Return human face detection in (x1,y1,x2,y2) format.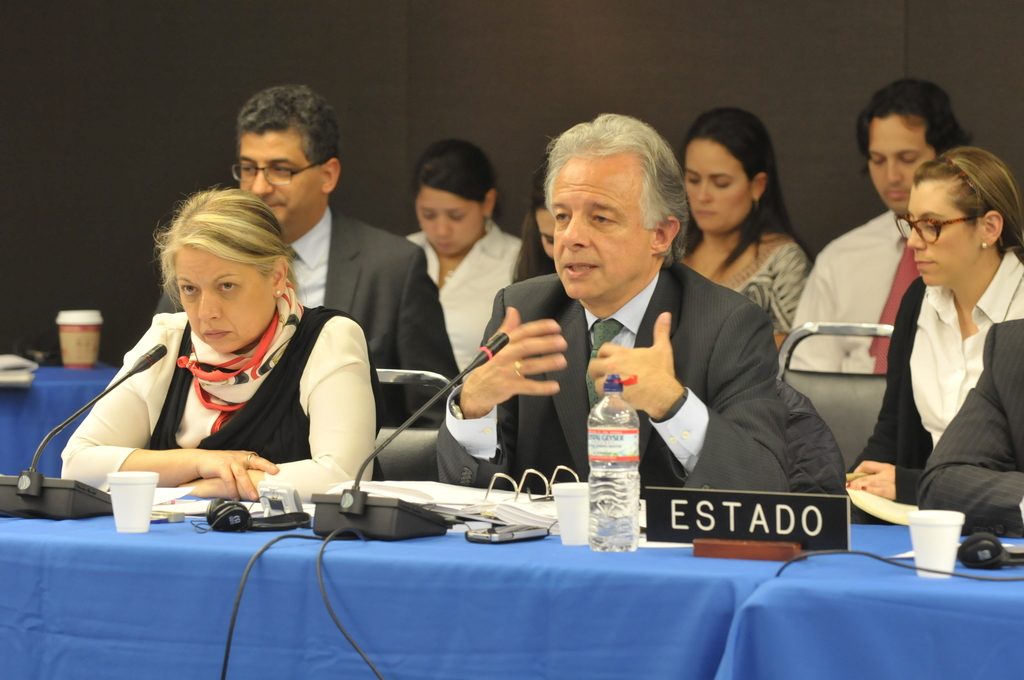
(239,129,315,227).
